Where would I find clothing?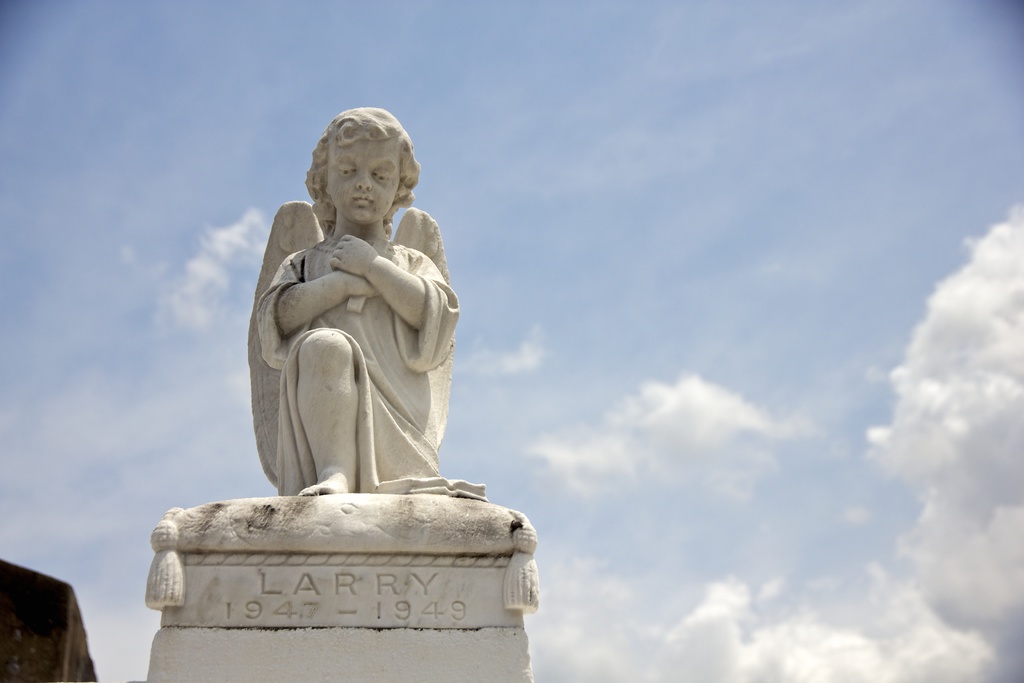
At <bbox>256, 236, 482, 498</bbox>.
